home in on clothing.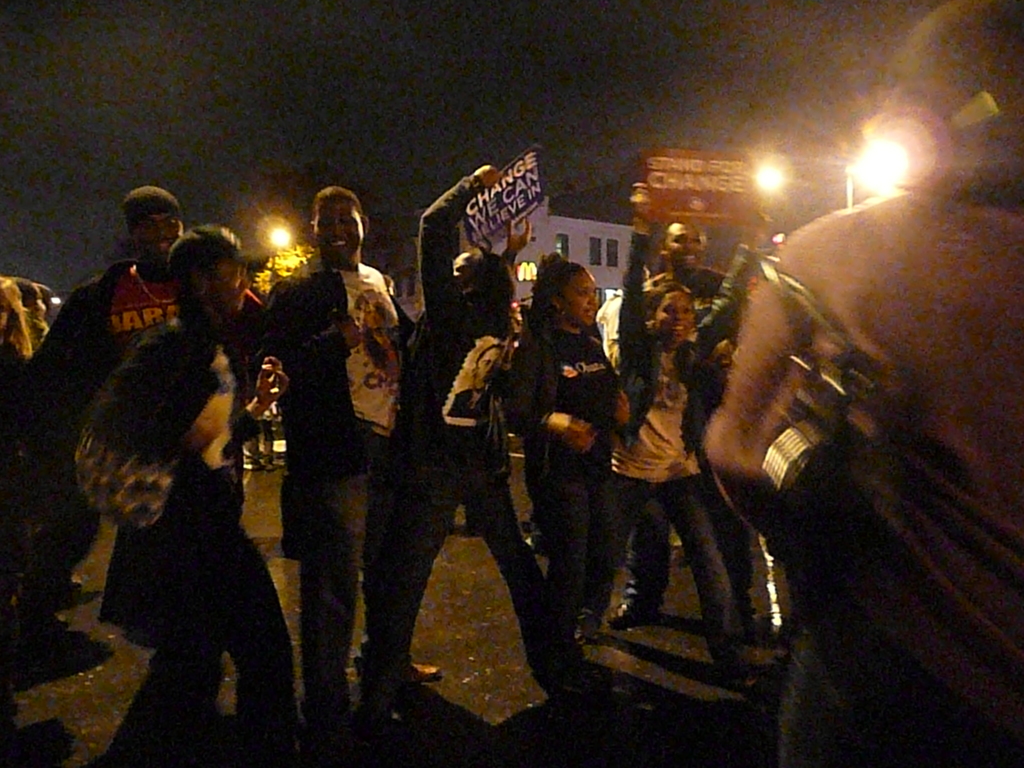
Homed in at 692/189/1023/767.
